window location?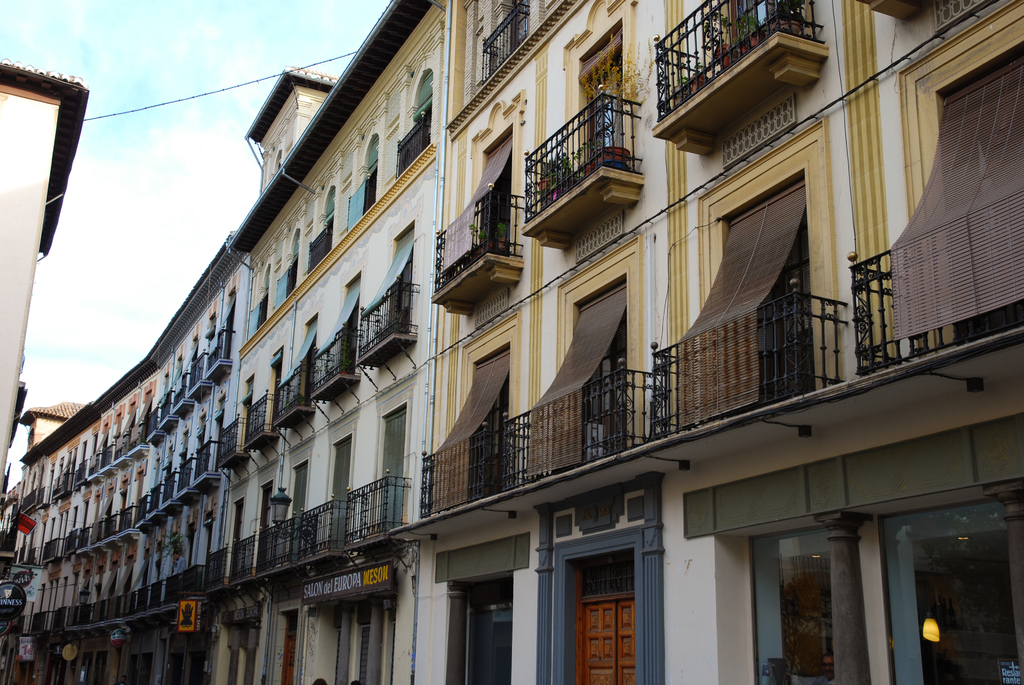
left=732, top=519, right=884, bottom=669
